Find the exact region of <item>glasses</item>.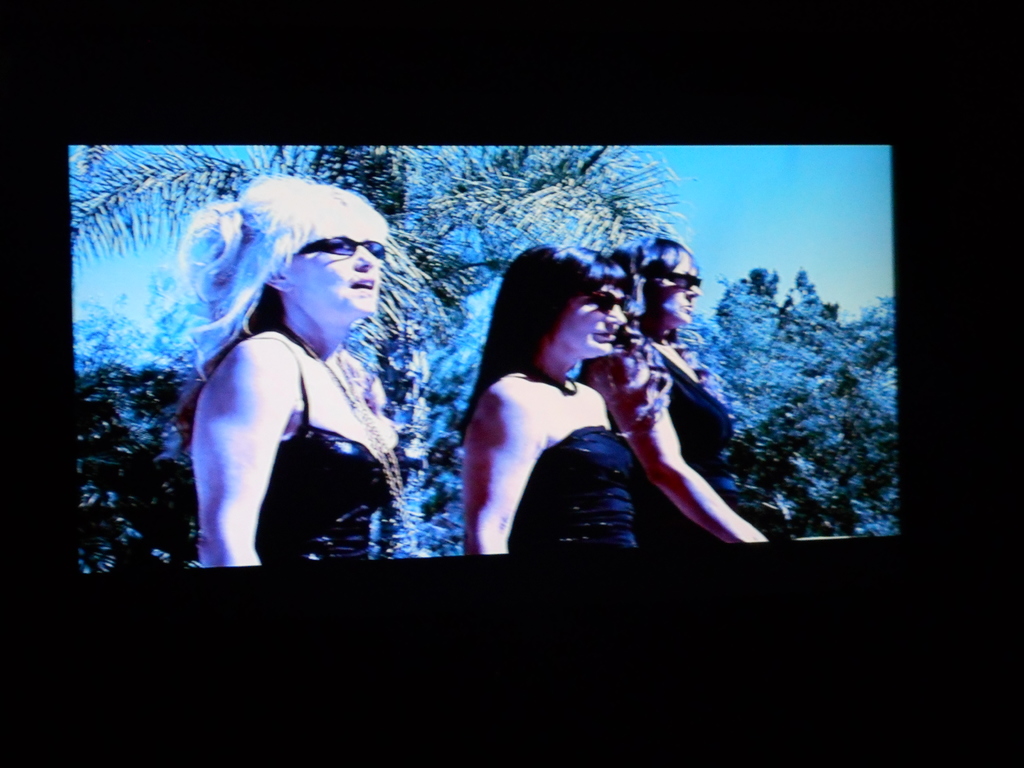
Exact region: 291 236 386 257.
